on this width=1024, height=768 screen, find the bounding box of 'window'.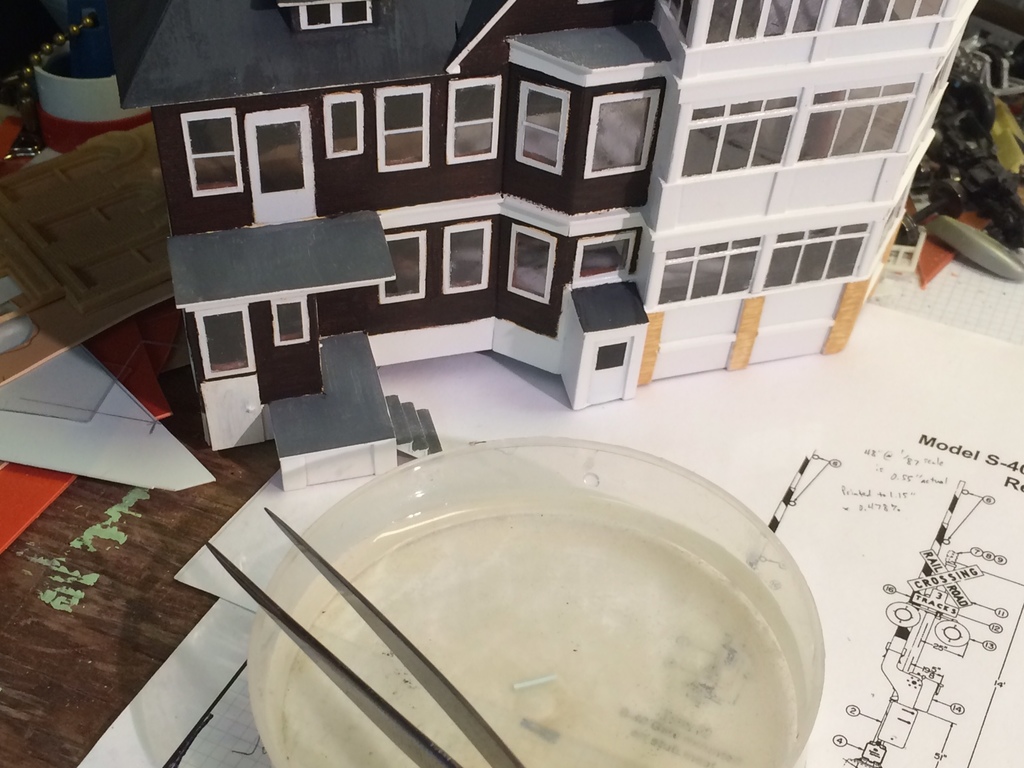
Bounding box: bbox=(584, 93, 659, 179).
